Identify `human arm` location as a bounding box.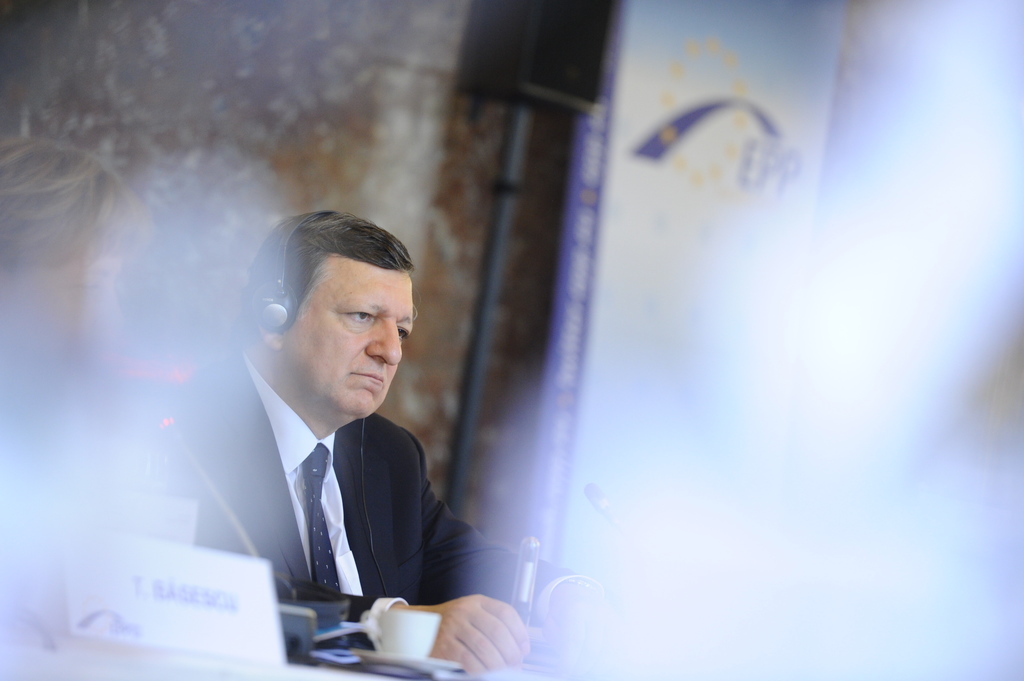
rect(145, 377, 538, 680).
